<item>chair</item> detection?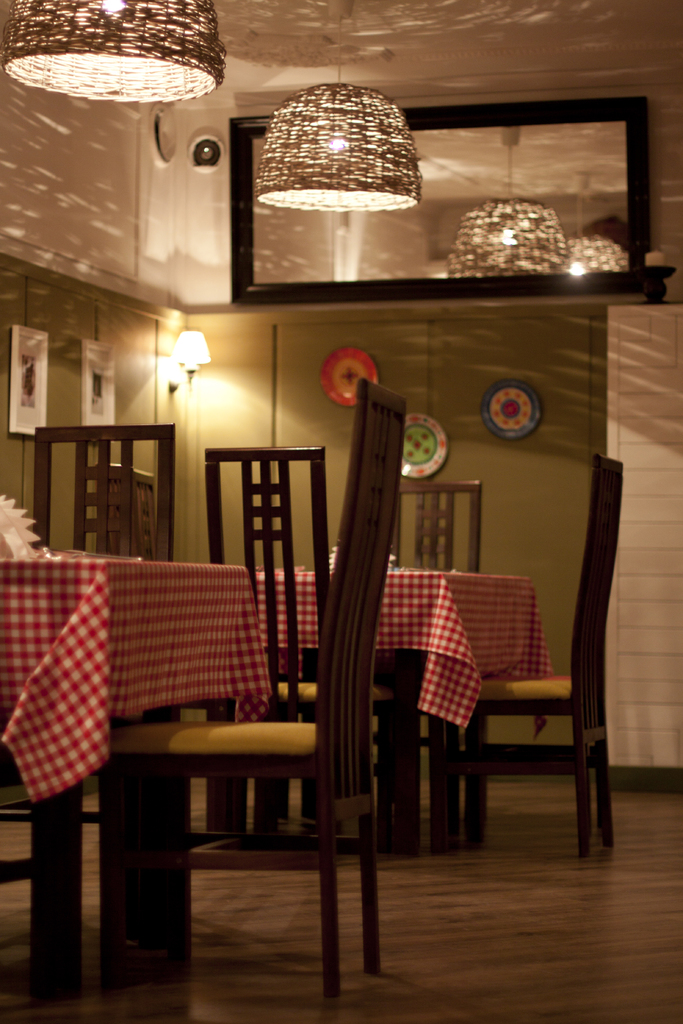
{"left": 201, "top": 447, "right": 400, "bottom": 851}
